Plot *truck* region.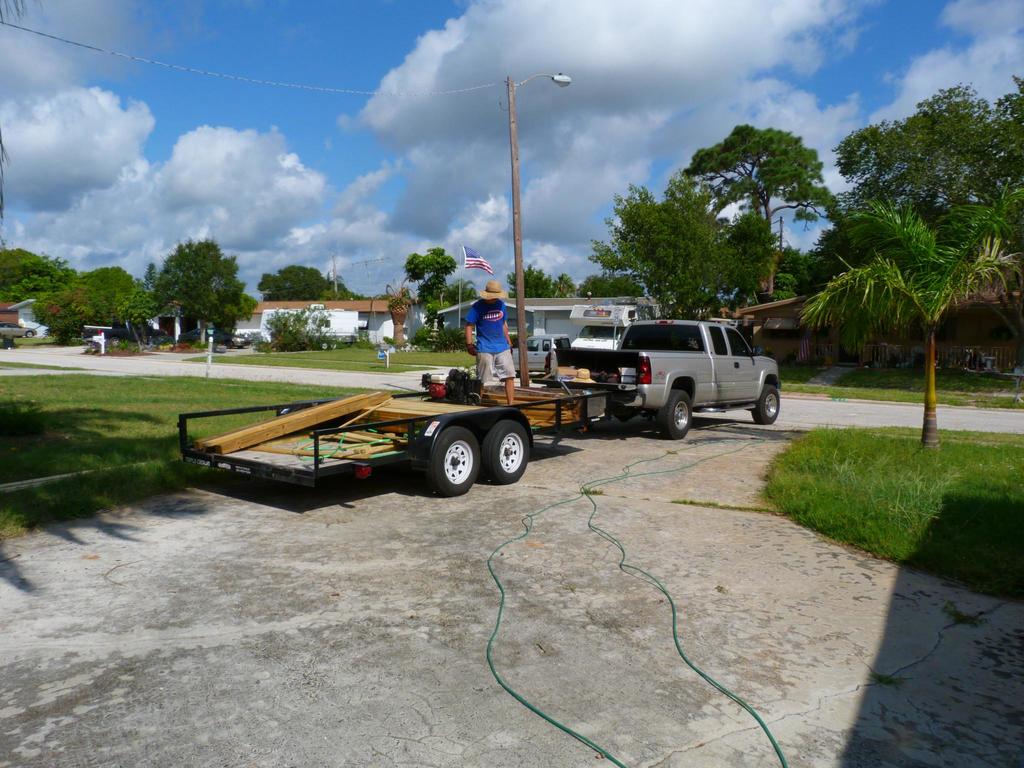
Plotted at bbox(558, 313, 799, 440).
